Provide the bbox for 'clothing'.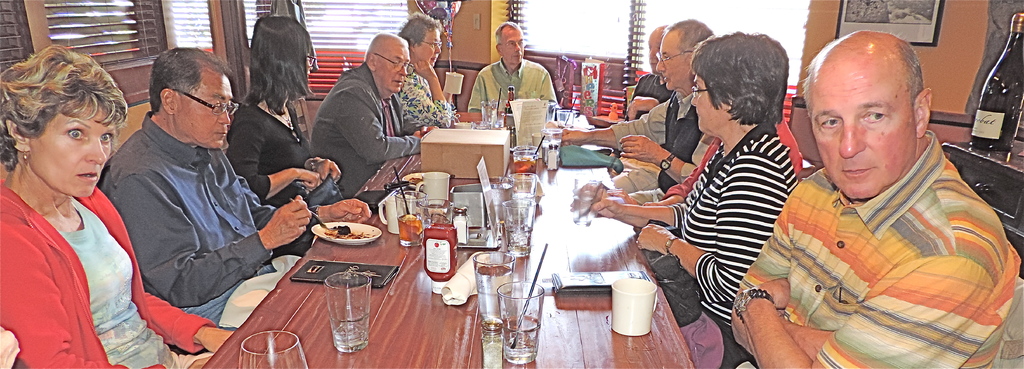
x1=662, y1=104, x2=788, y2=297.
